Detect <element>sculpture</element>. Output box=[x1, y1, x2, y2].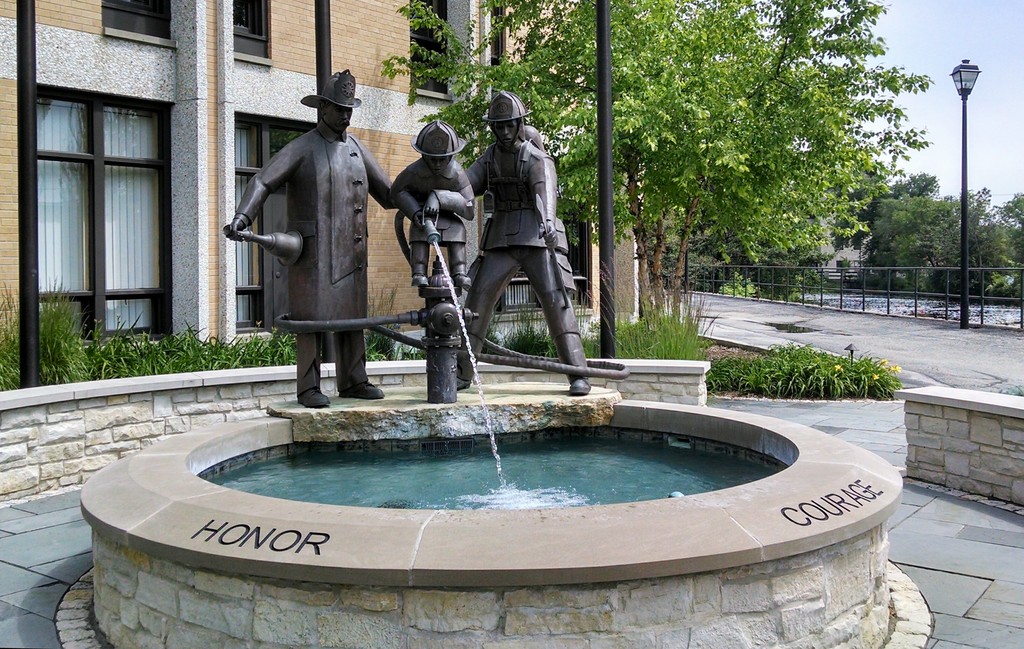
box=[381, 108, 479, 349].
